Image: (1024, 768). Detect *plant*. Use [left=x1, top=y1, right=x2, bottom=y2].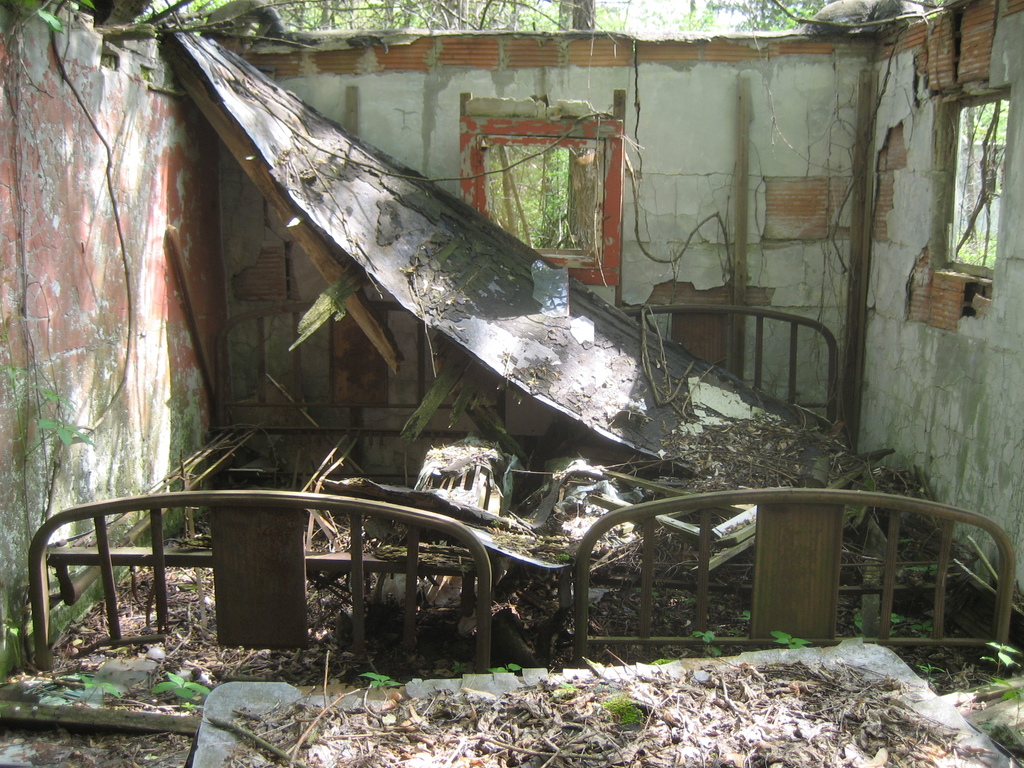
[left=734, top=609, right=751, bottom=623].
